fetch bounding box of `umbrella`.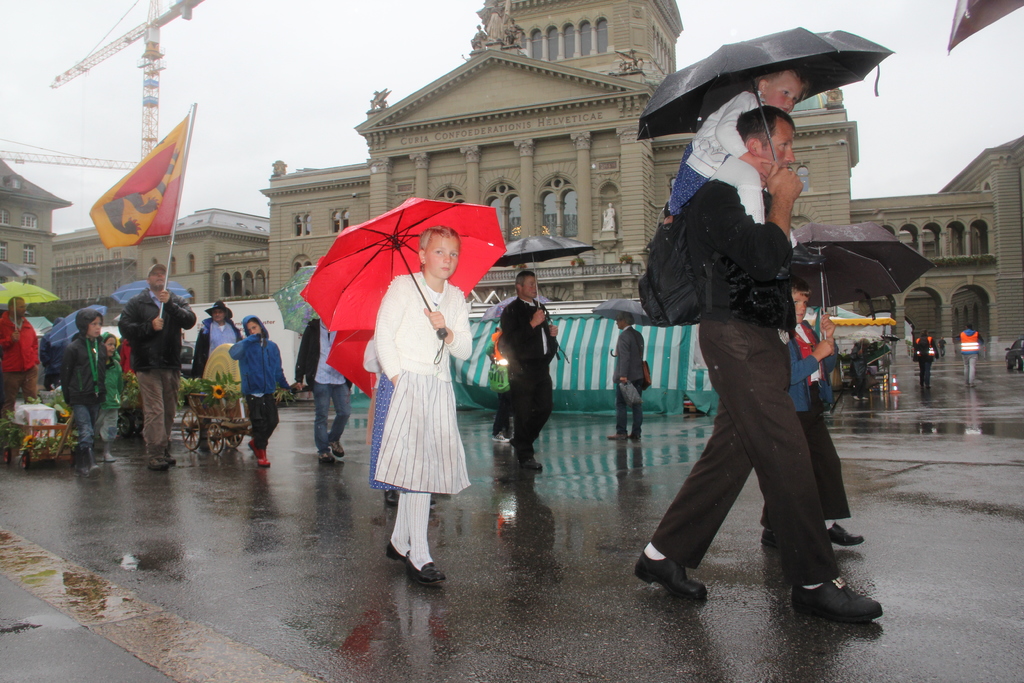
Bbox: 268,265,317,335.
